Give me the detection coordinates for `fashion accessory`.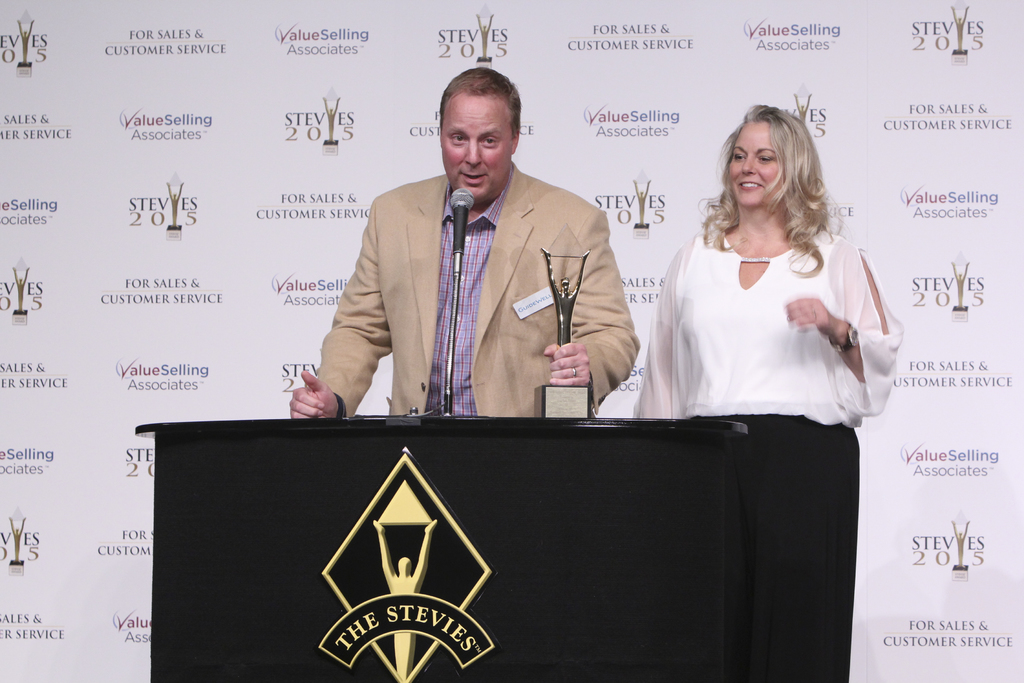
Rect(572, 368, 579, 379).
